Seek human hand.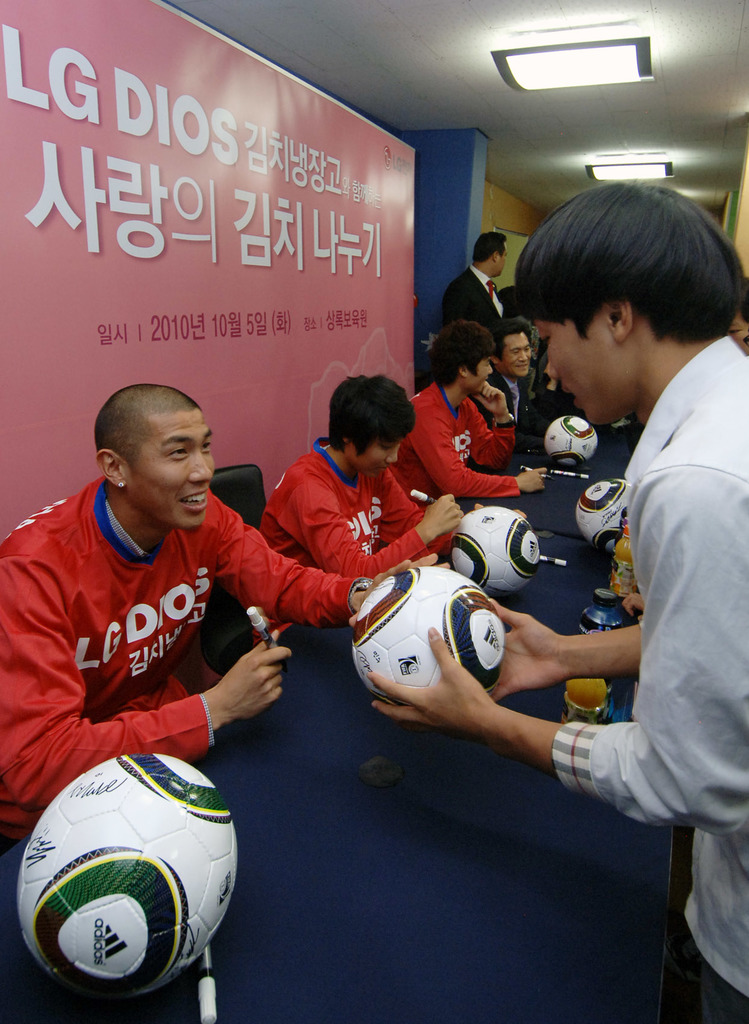
{"x1": 423, "y1": 494, "x2": 470, "y2": 538}.
